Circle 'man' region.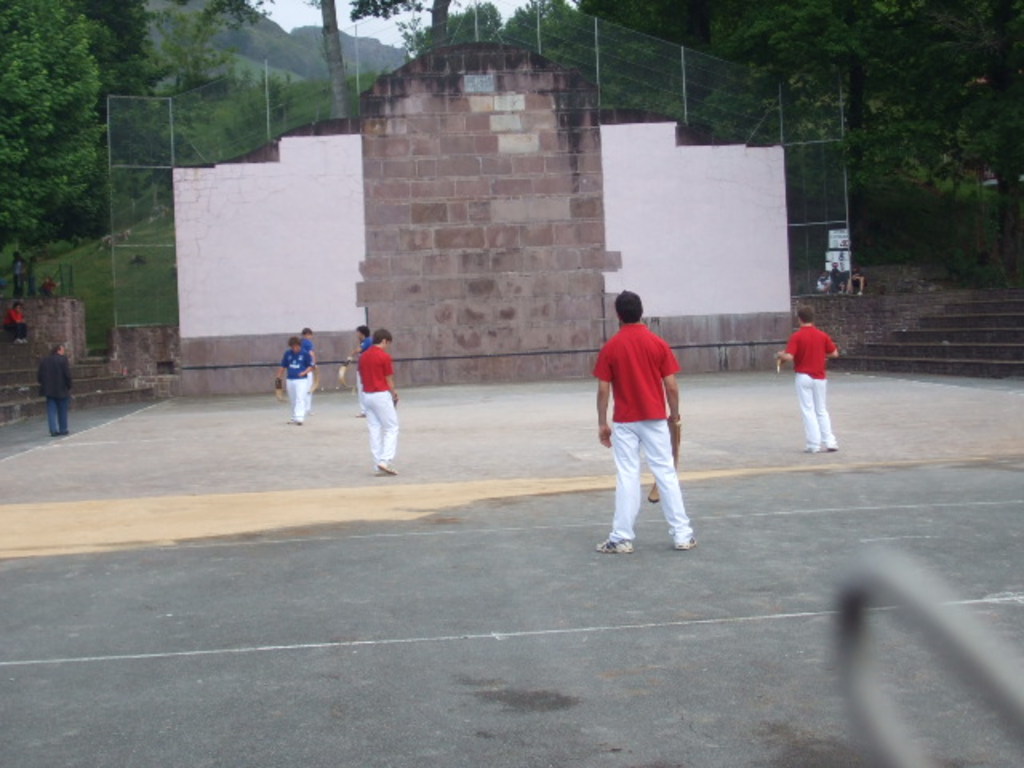
Region: 347,323,371,411.
